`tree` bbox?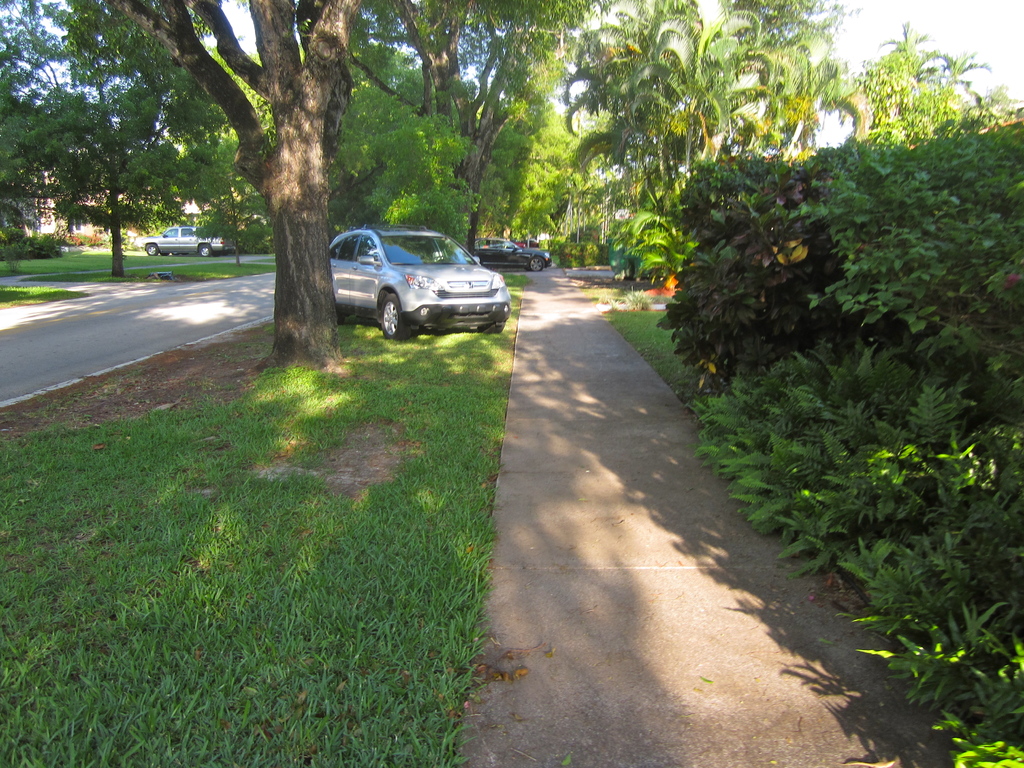
[333,0,624,257]
